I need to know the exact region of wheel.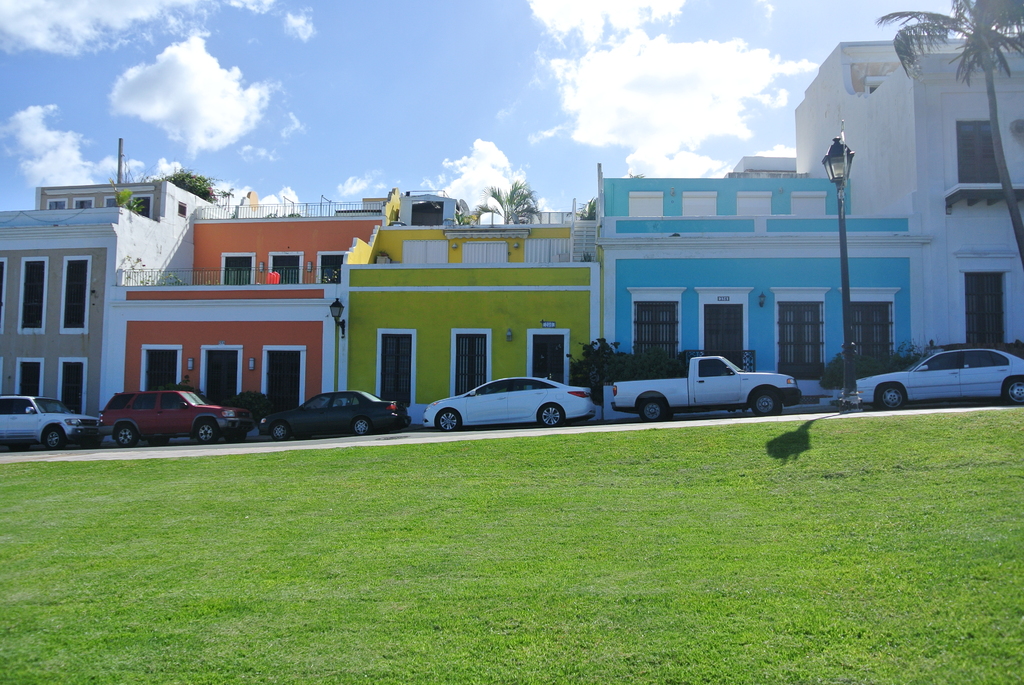
Region: [x1=351, y1=414, x2=370, y2=436].
